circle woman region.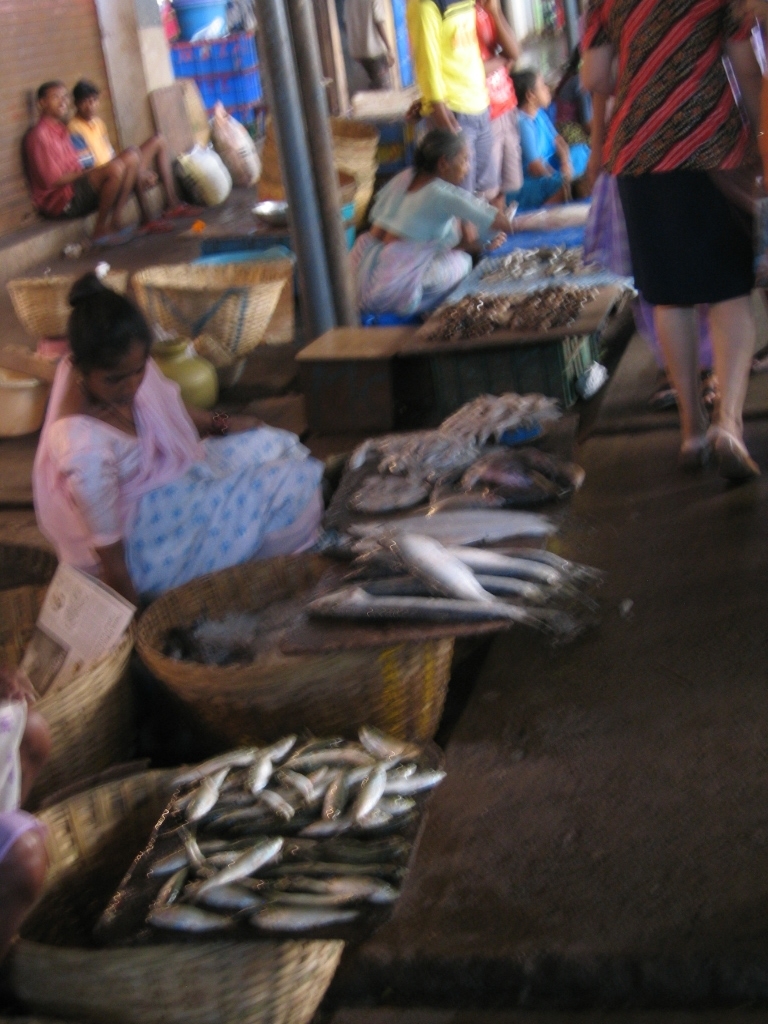
Region: rect(345, 141, 525, 315).
